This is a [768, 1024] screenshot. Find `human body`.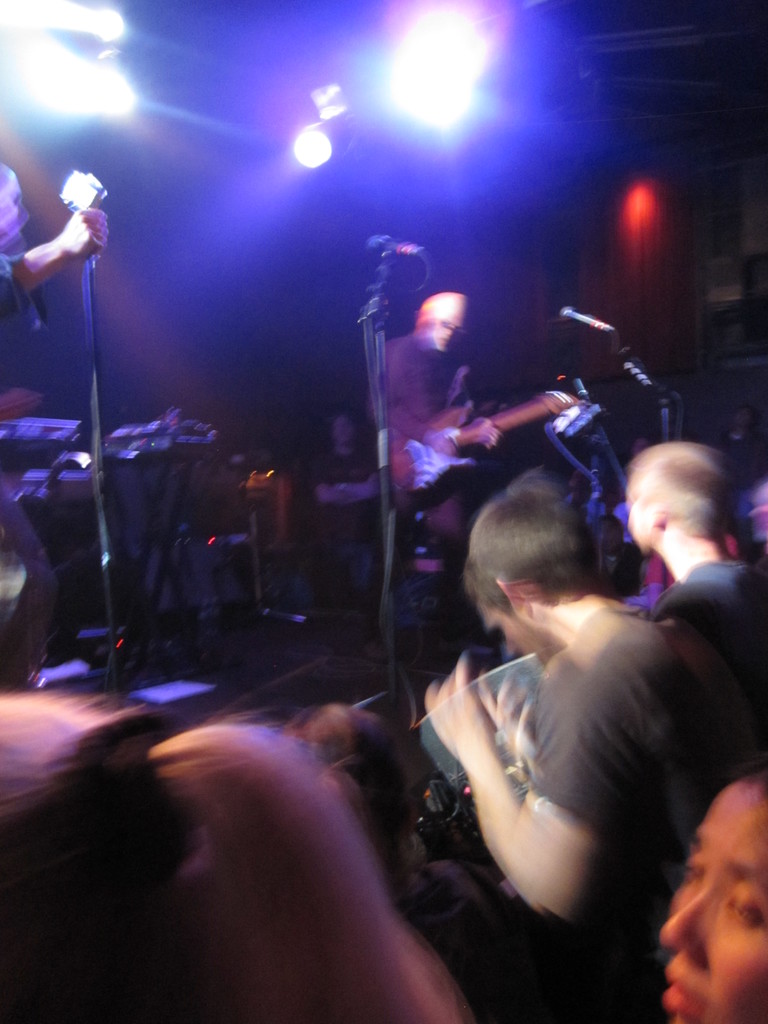
Bounding box: <bbox>660, 552, 767, 783</bbox>.
